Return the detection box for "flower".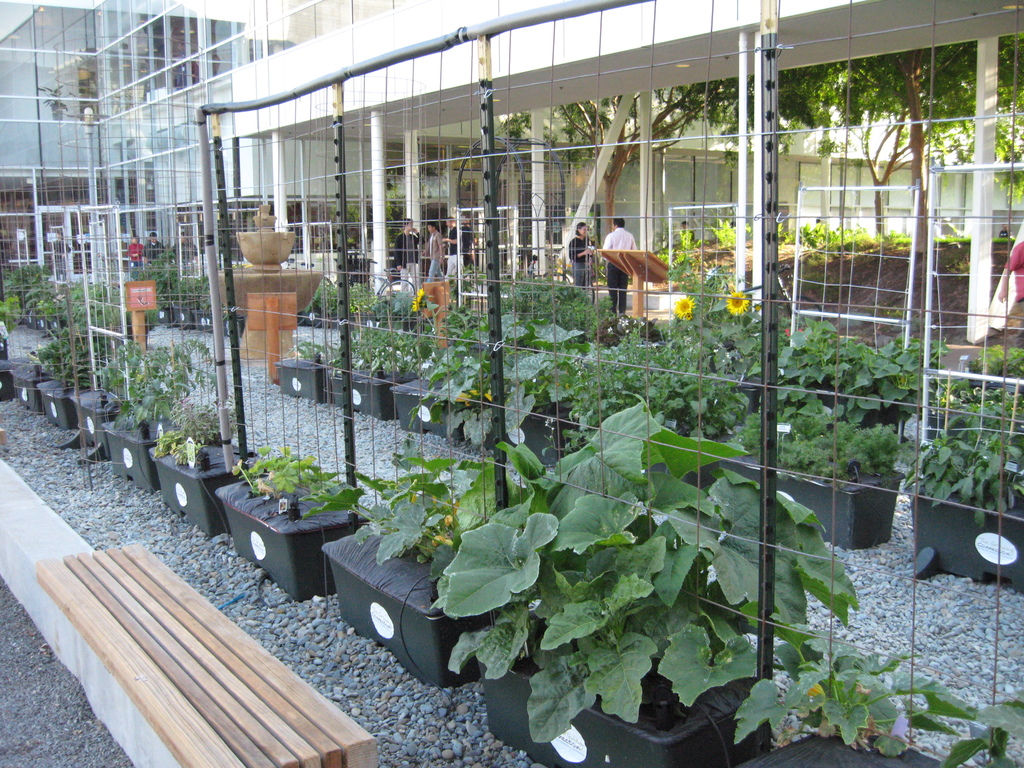
[x1=671, y1=296, x2=697, y2=320].
